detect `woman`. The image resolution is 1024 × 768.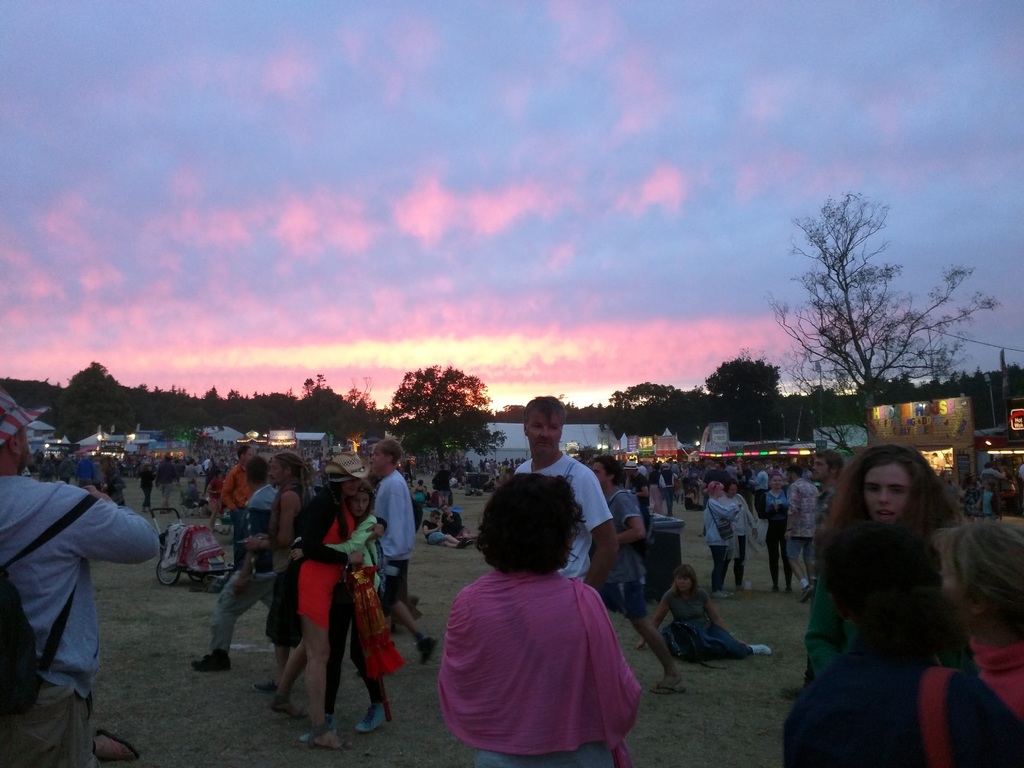
bbox(938, 522, 1023, 719).
